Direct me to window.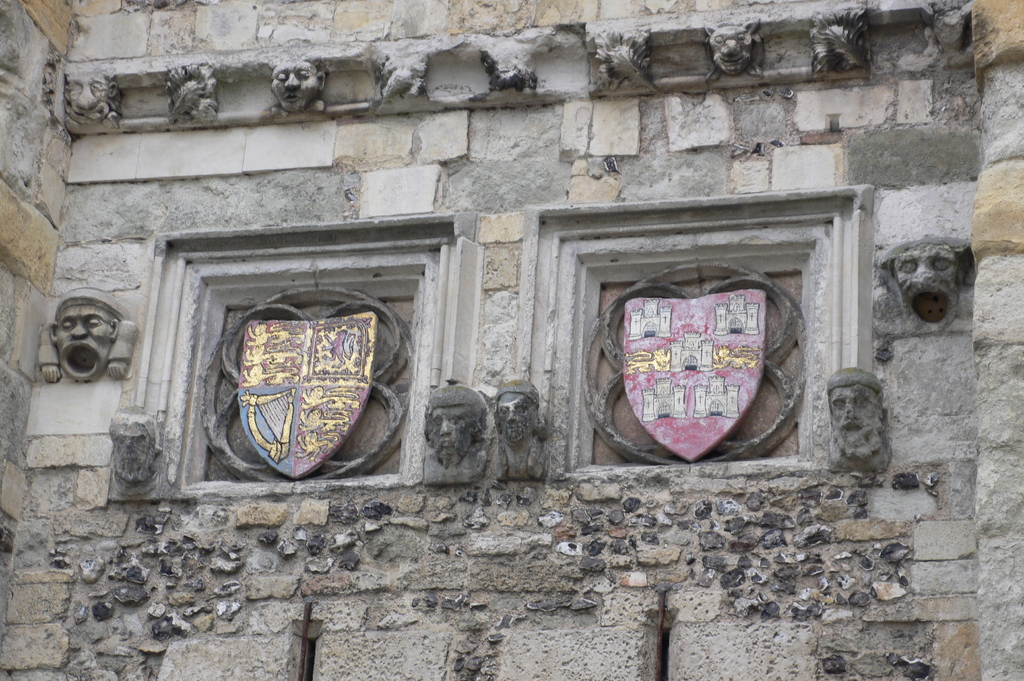
Direction: l=524, t=184, r=865, b=479.
